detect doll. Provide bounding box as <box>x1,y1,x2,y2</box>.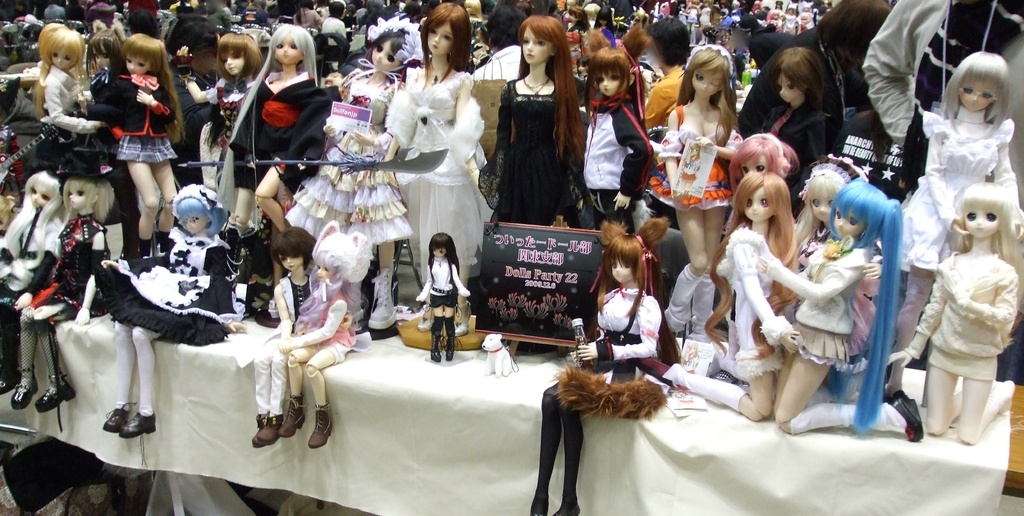
<box>541,211,666,506</box>.
